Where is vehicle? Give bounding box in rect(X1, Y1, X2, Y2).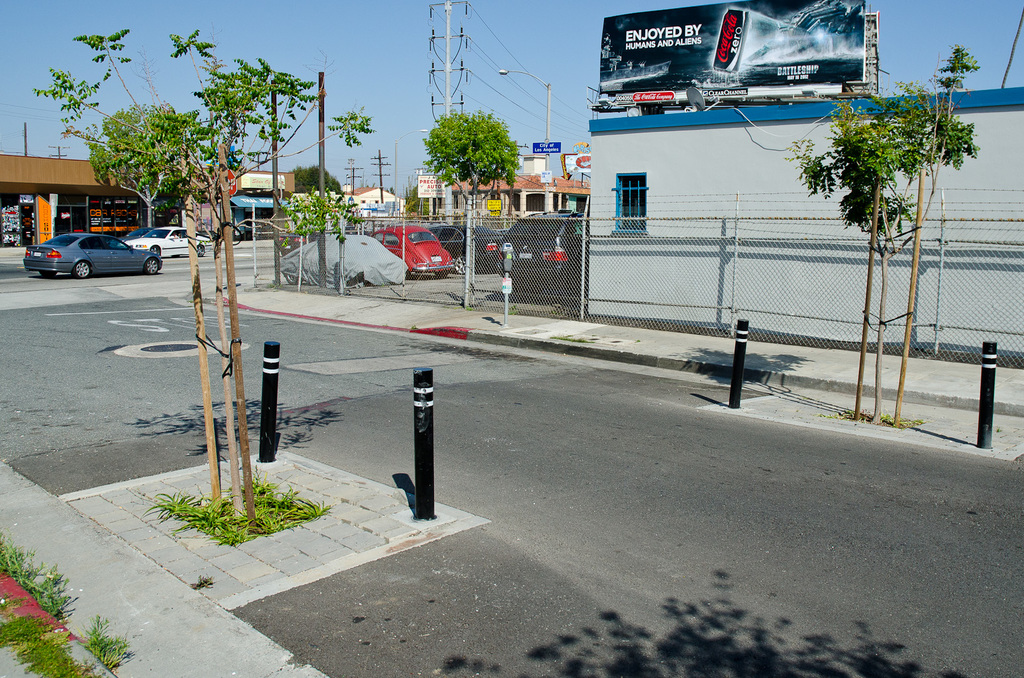
rect(270, 234, 309, 258).
